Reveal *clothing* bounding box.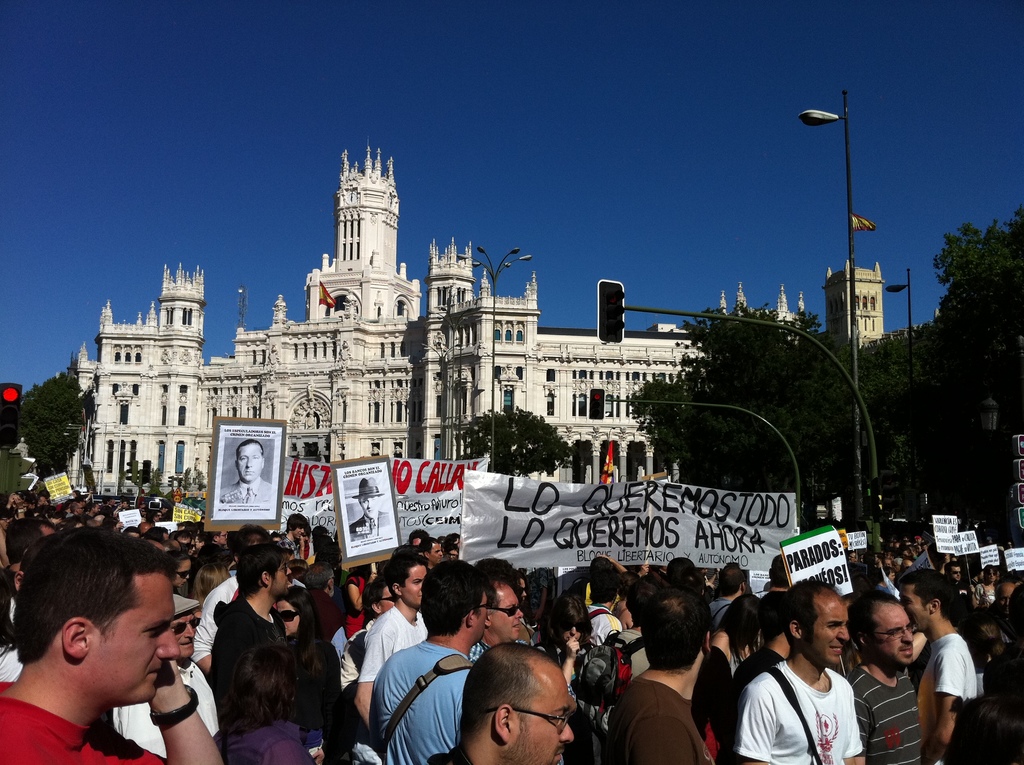
Revealed: 354 613 428 682.
